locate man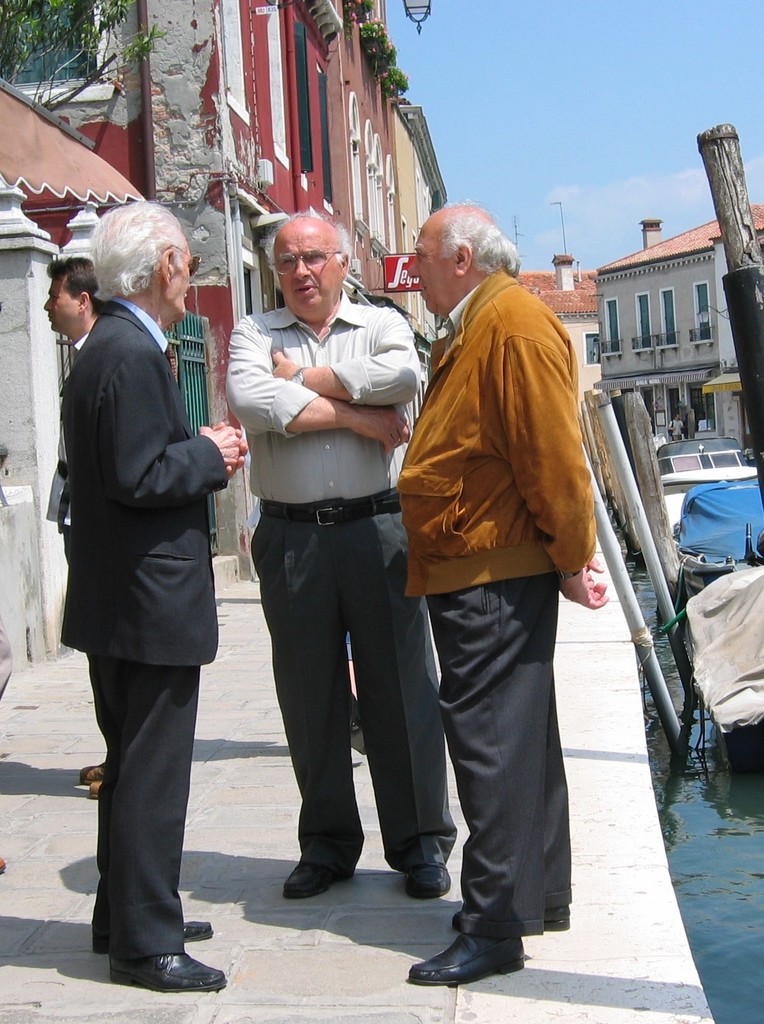
226/205/457/901
